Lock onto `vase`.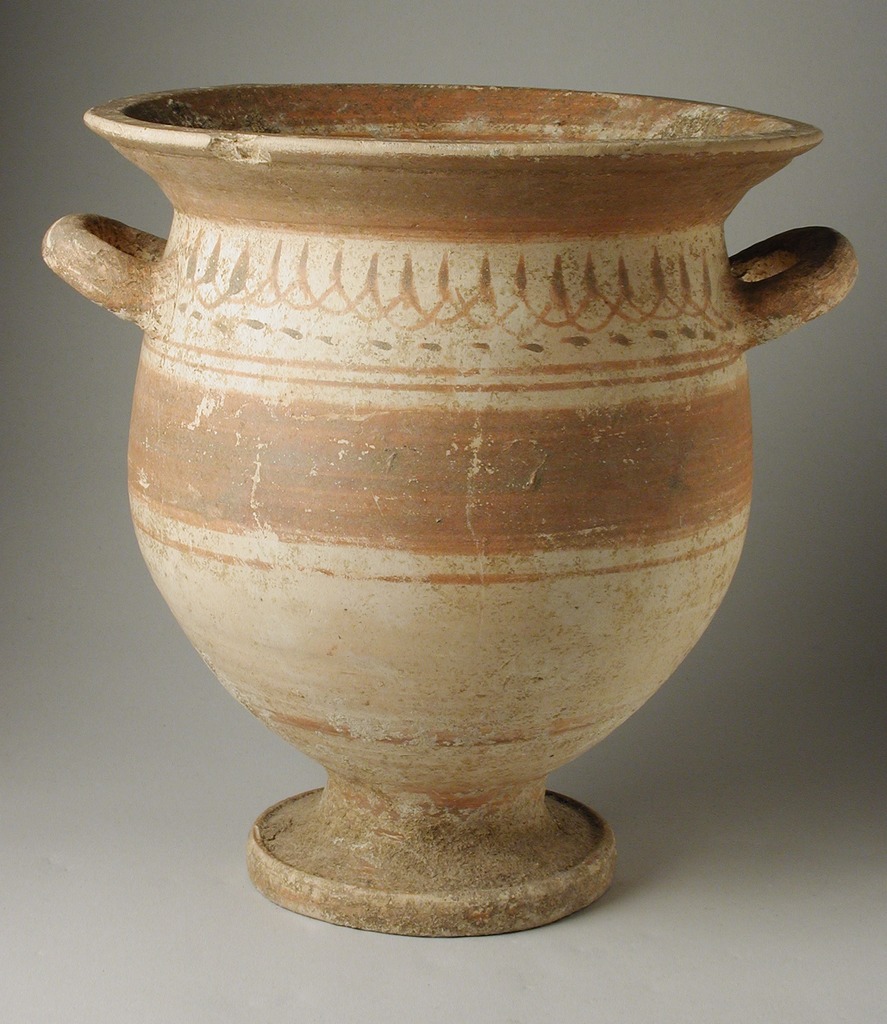
Locked: (36, 78, 861, 940).
